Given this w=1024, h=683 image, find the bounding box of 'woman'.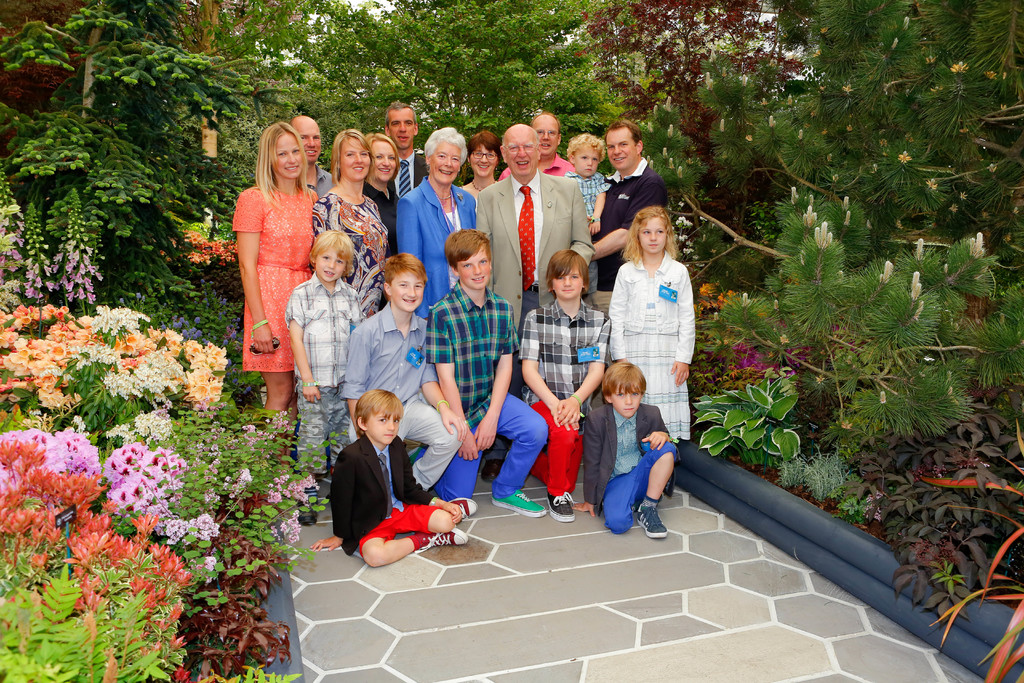
(x1=362, y1=131, x2=399, y2=268).
